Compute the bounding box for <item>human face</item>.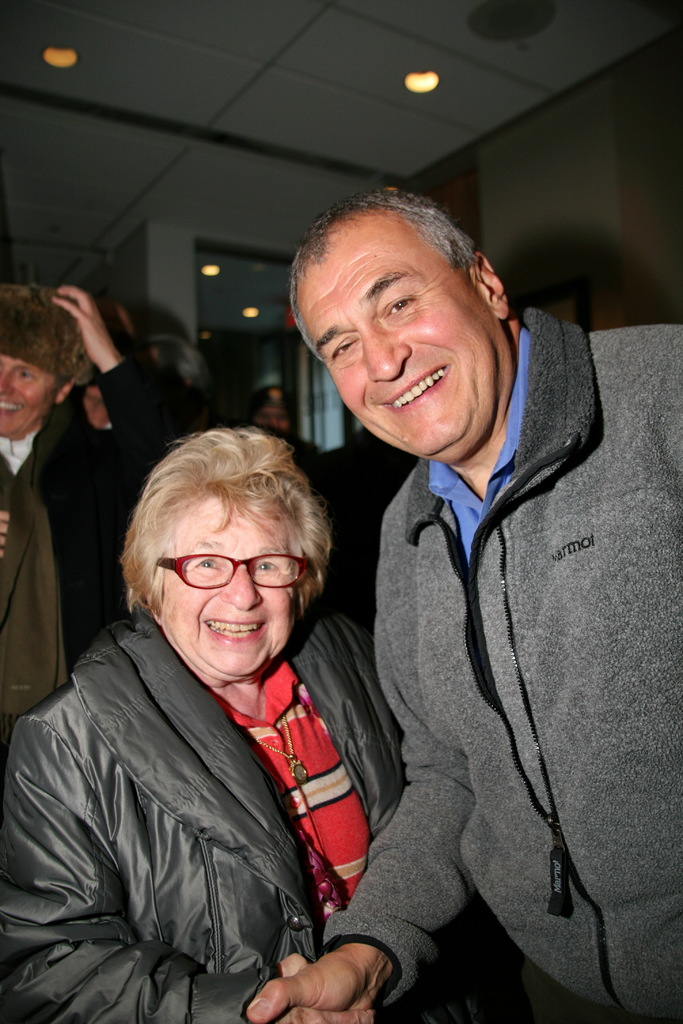
box(290, 209, 502, 475).
